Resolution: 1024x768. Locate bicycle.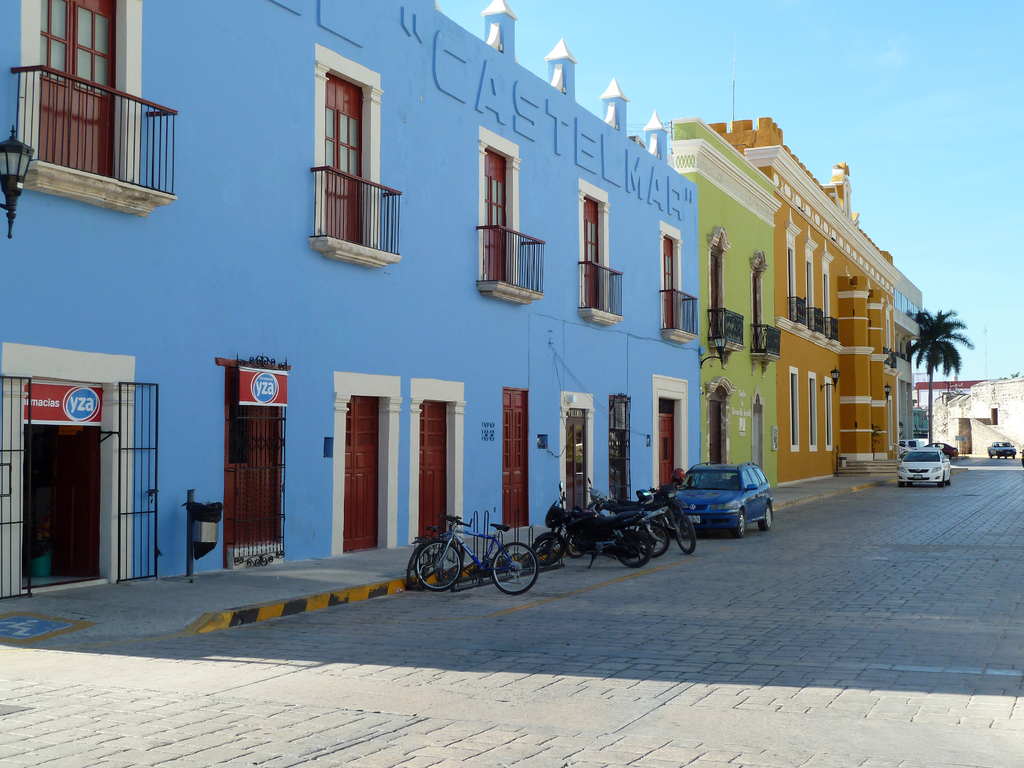
401,504,477,604.
